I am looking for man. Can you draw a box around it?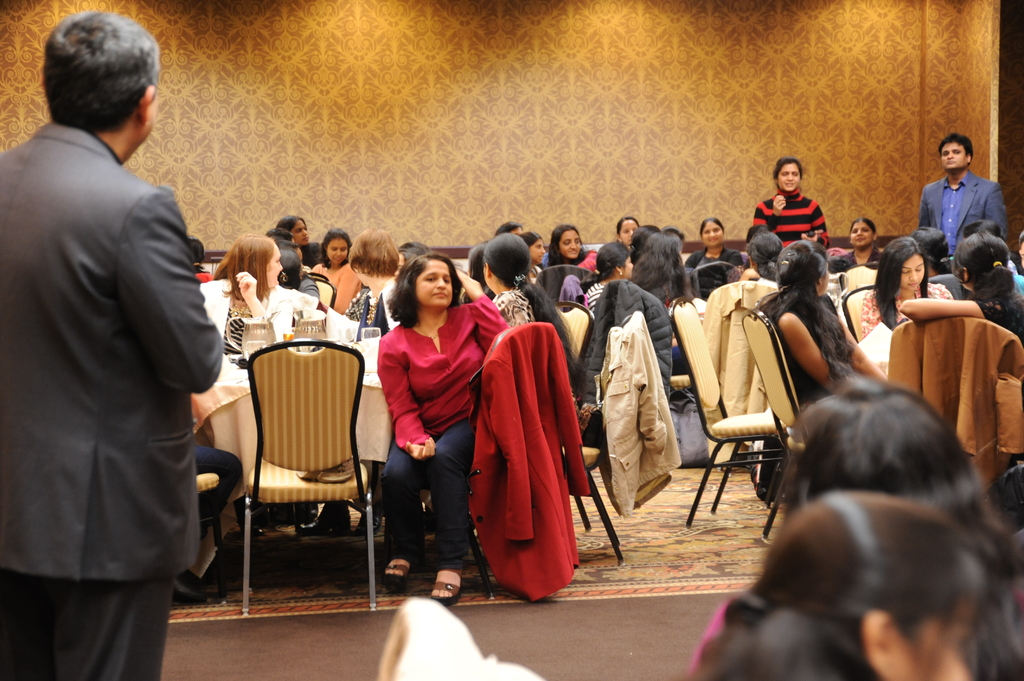
Sure, the bounding box is [833, 218, 885, 272].
